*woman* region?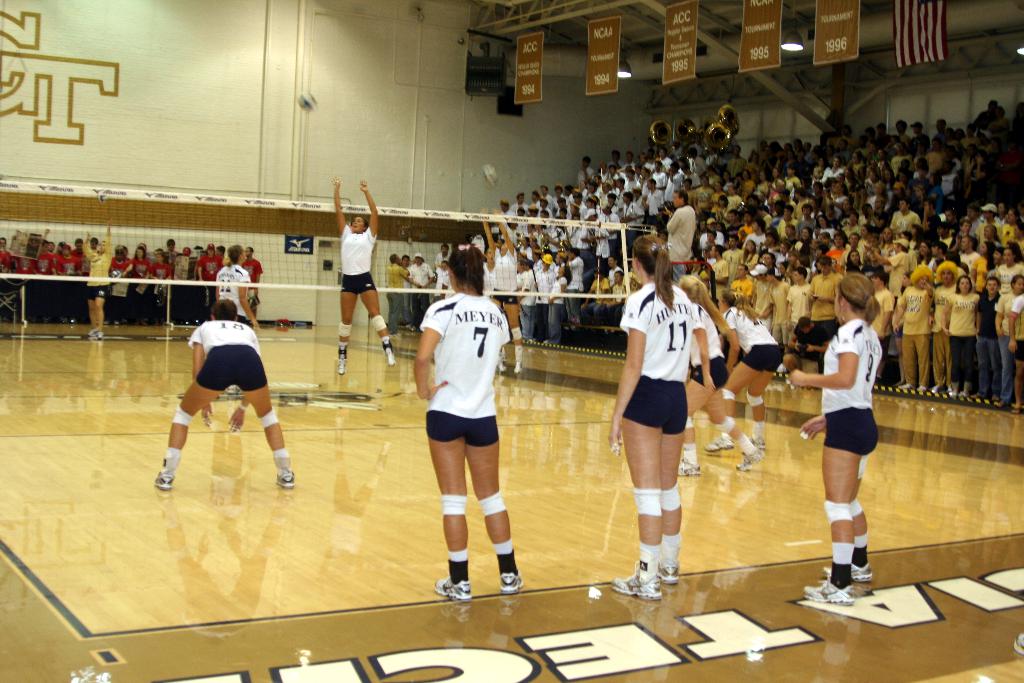
Rect(844, 210, 855, 232)
